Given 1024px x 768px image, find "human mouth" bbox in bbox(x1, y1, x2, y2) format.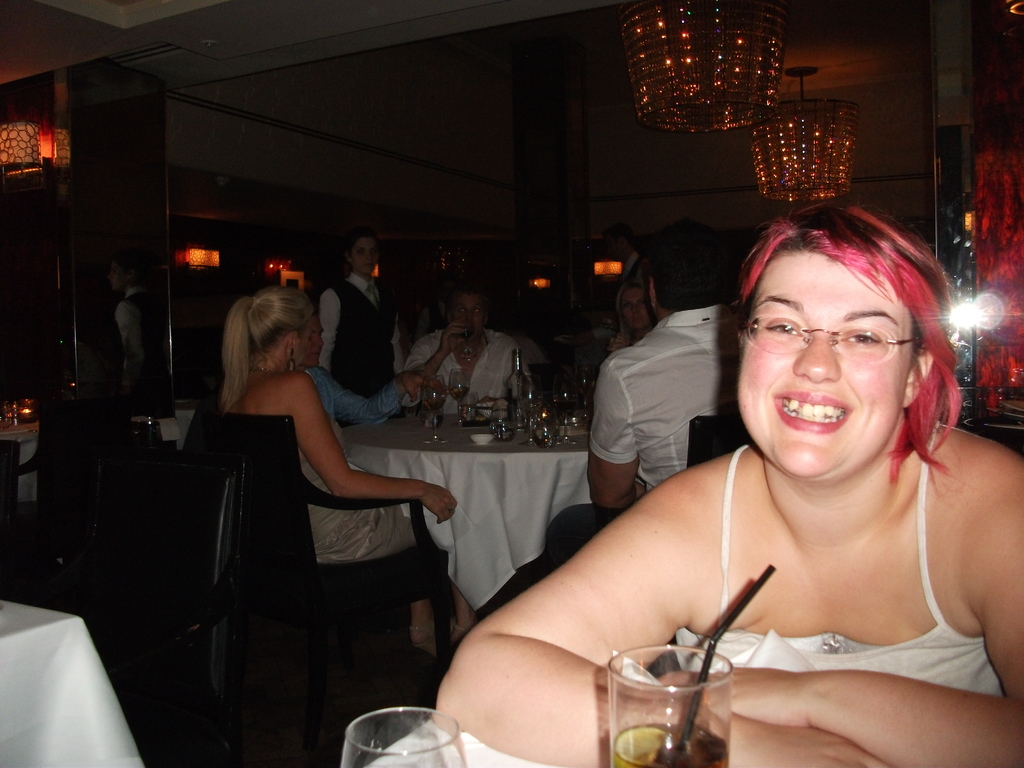
bbox(632, 316, 644, 324).
